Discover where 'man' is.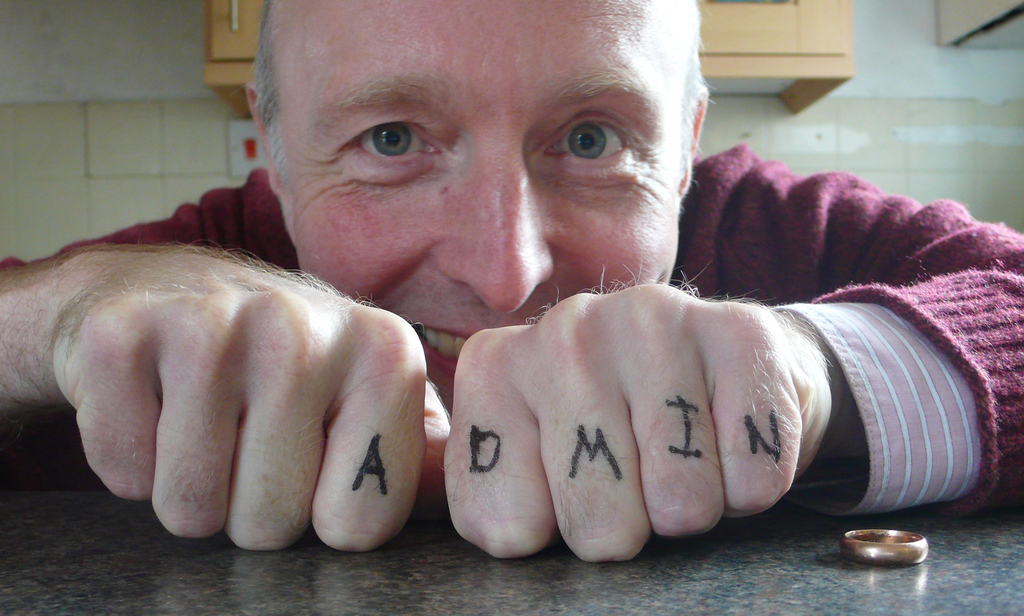
Discovered at region(0, 0, 1023, 563).
